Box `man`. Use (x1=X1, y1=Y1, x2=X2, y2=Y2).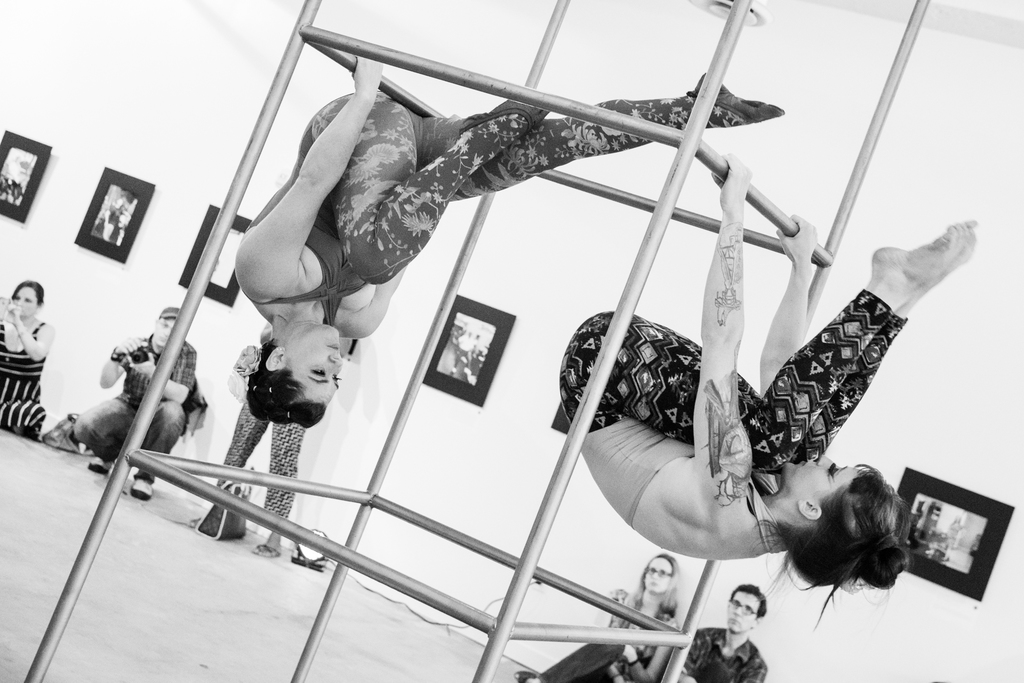
(x1=71, y1=302, x2=196, y2=498).
